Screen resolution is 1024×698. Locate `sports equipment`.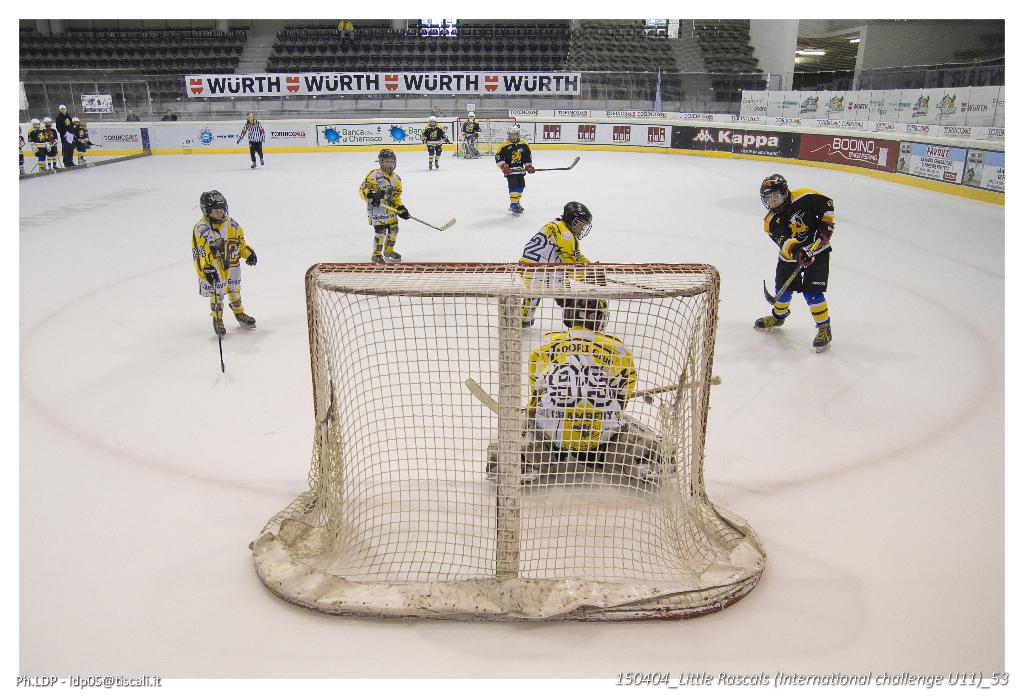
(left=242, top=243, right=255, bottom=264).
